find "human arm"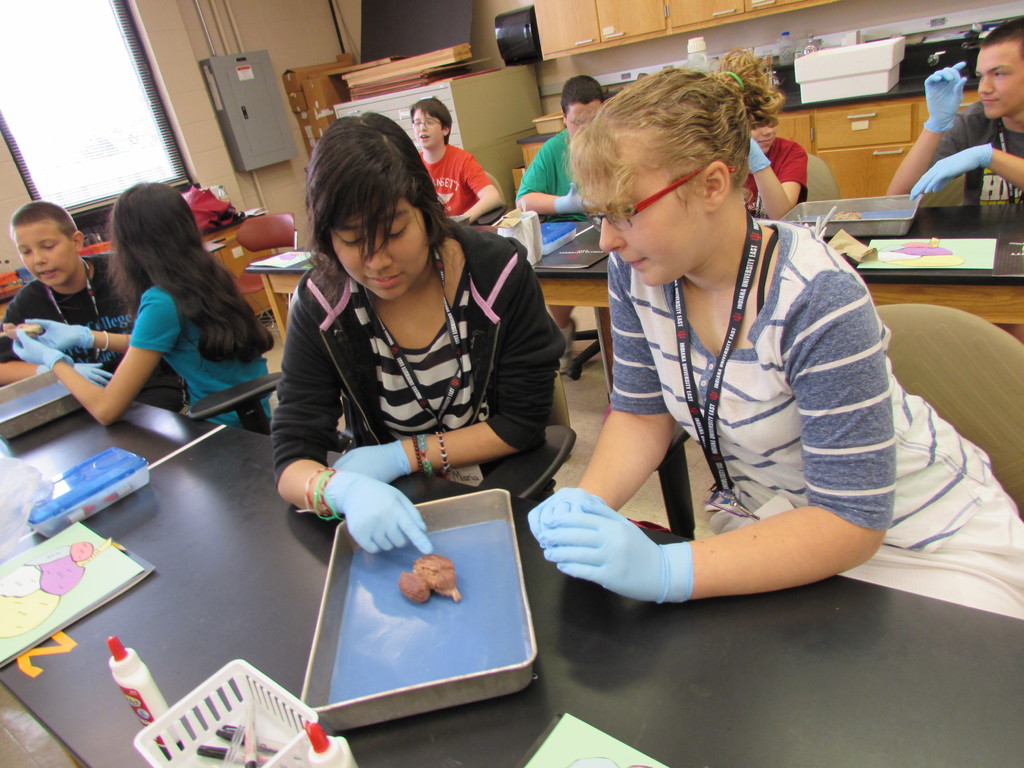
329:242:559:485
